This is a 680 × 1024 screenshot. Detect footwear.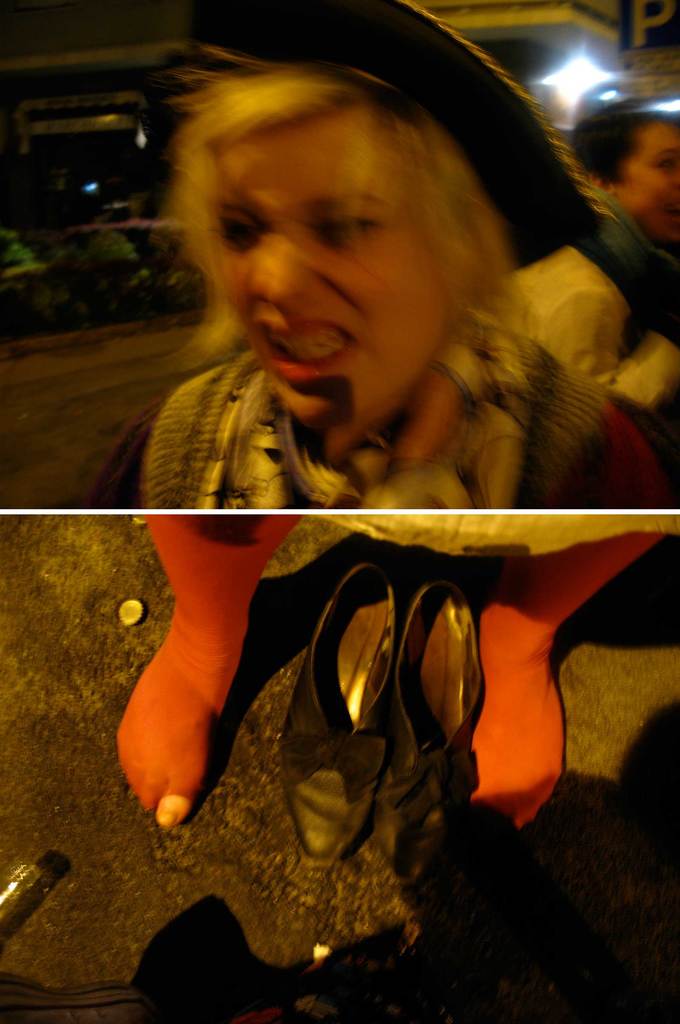
<region>280, 563, 391, 872</region>.
